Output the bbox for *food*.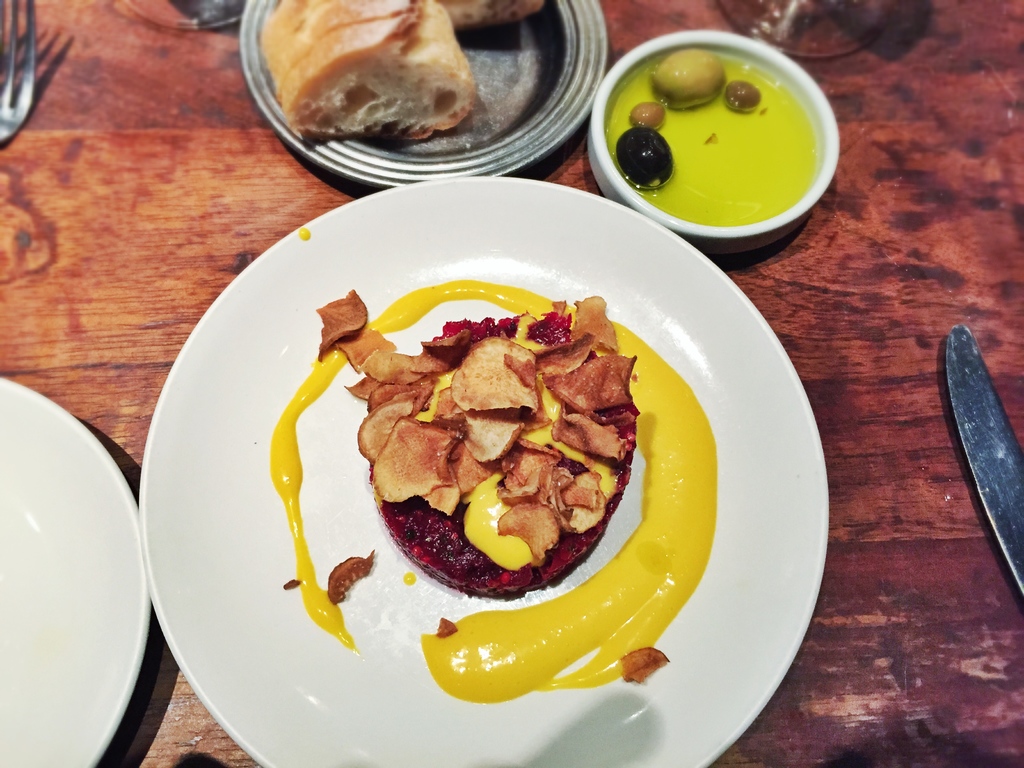
<bbox>428, 0, 545, 26</bbox>.
